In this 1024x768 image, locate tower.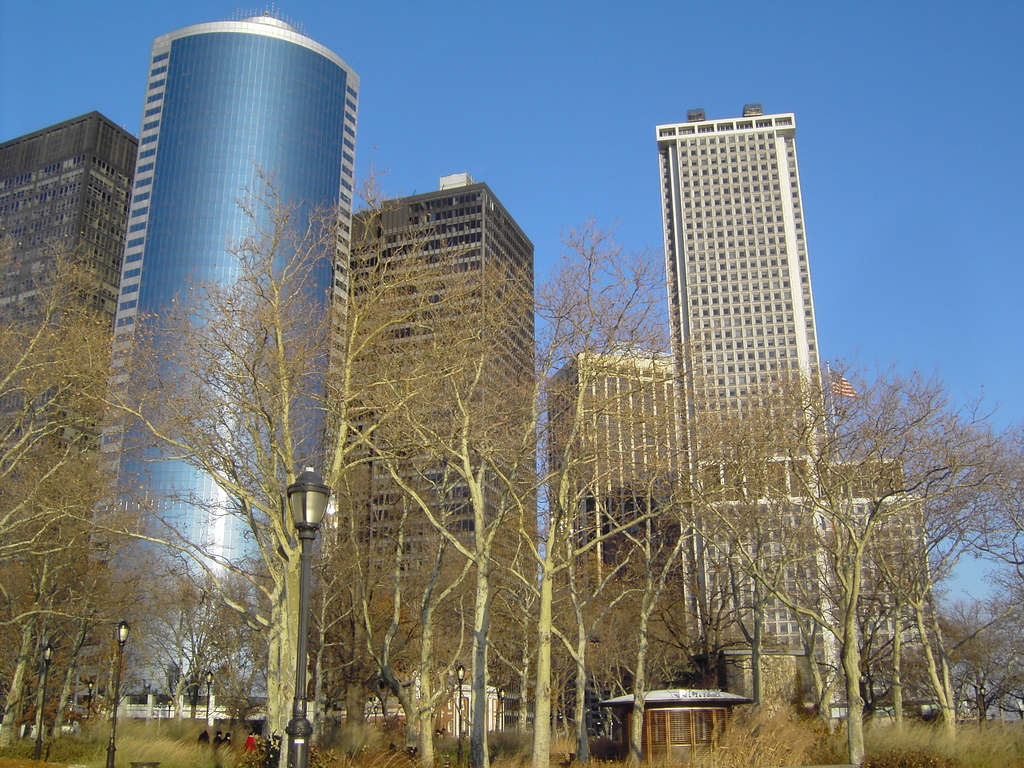
Bounding box: BBox(334, 189, 548, 707).
